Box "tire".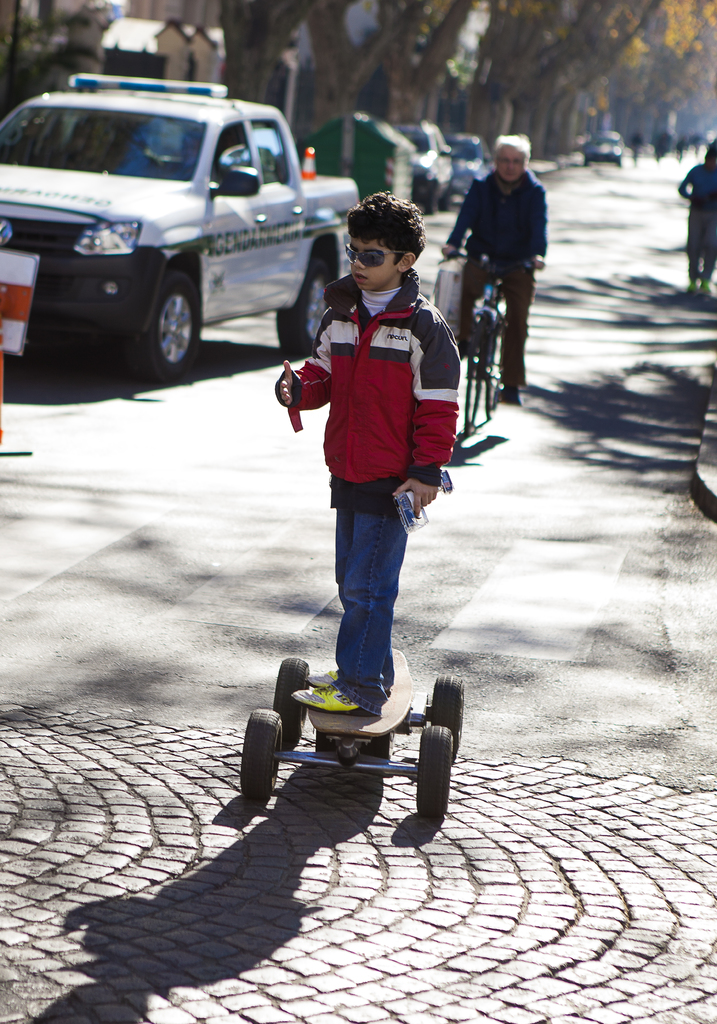
l=273, t=250, r=341, b=353.
